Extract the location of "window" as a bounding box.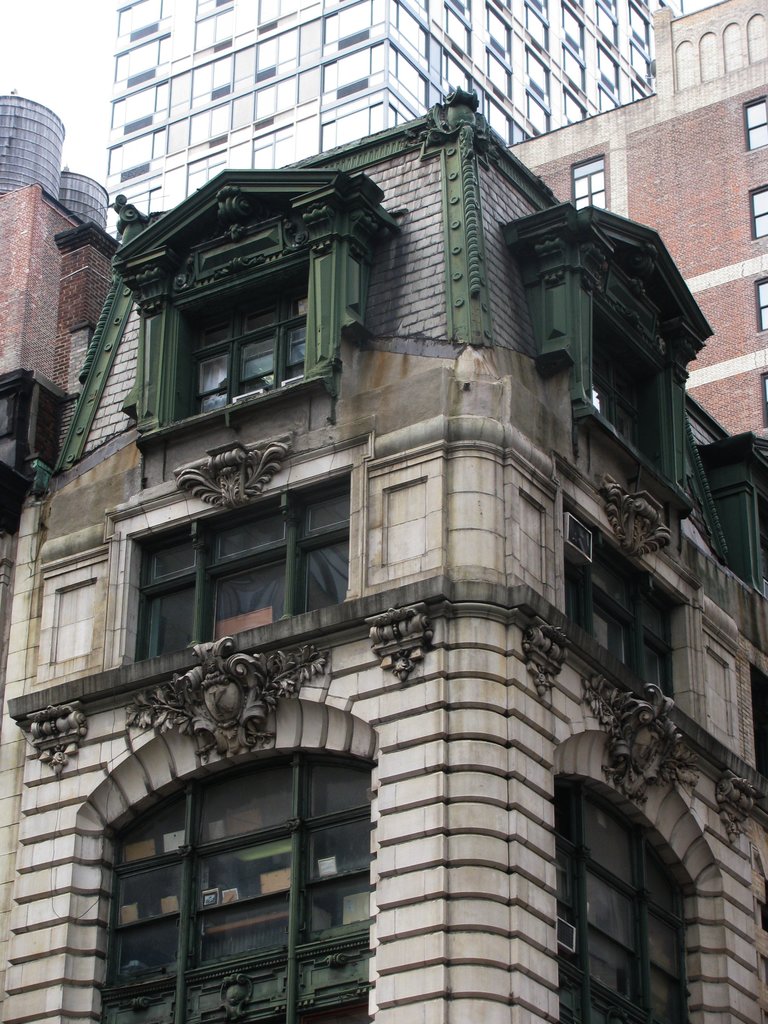
l=749, t=177, r=767, b=237.
